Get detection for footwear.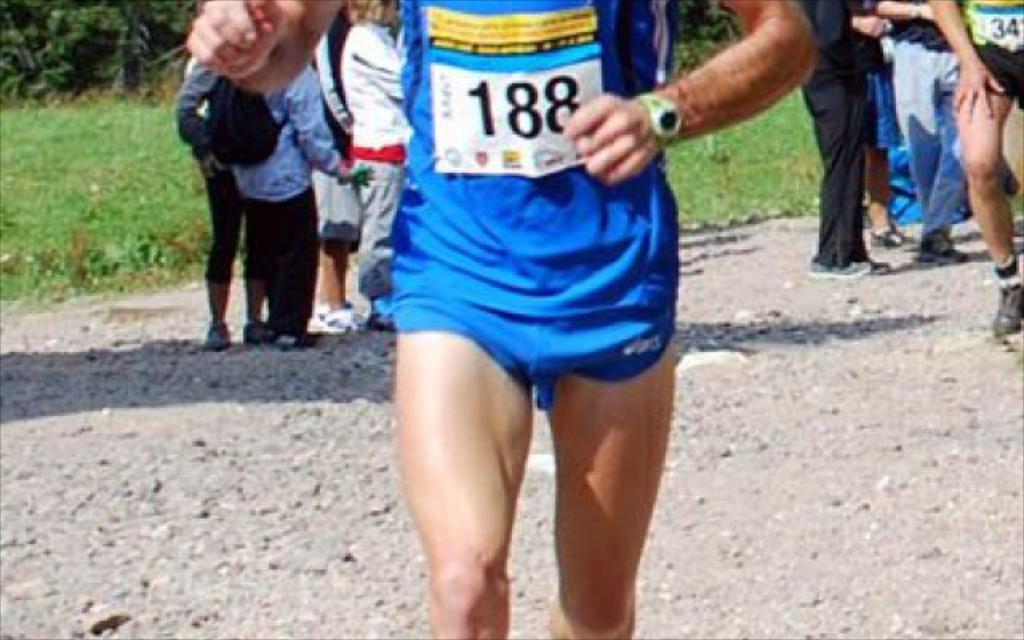
Detection: locate(994, 275, 1022, 338).
